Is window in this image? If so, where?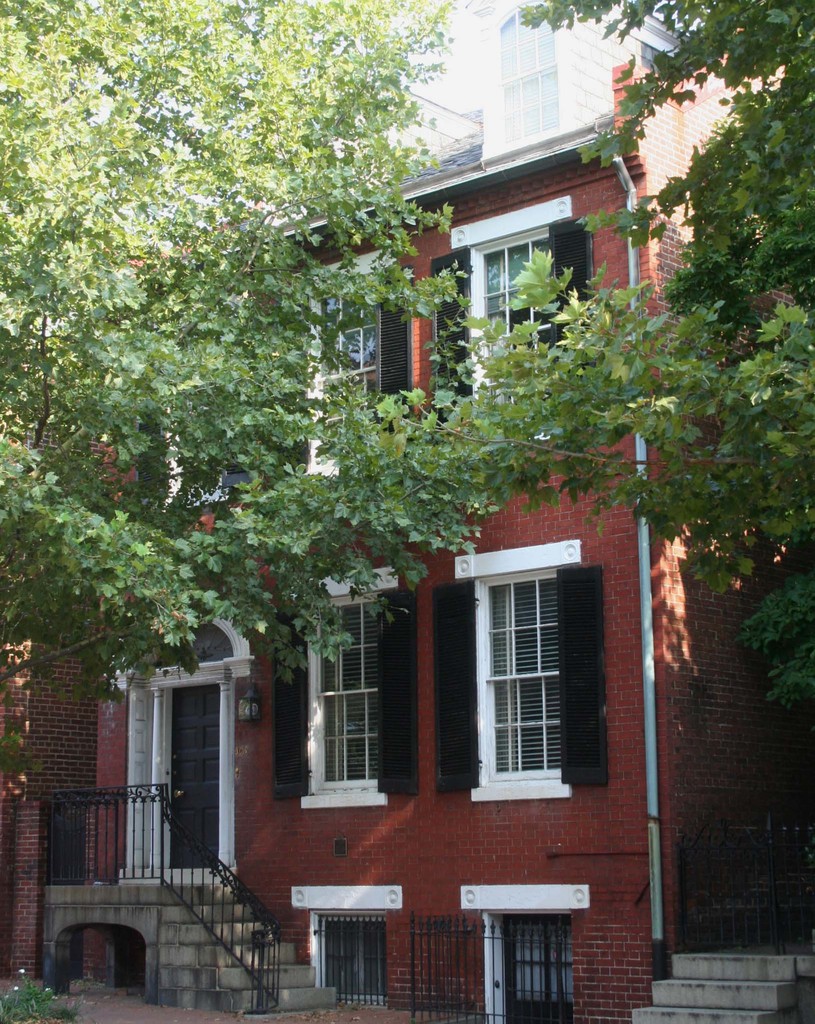
Yes, at [left=311, top=911, right=387, bottom=1016].
